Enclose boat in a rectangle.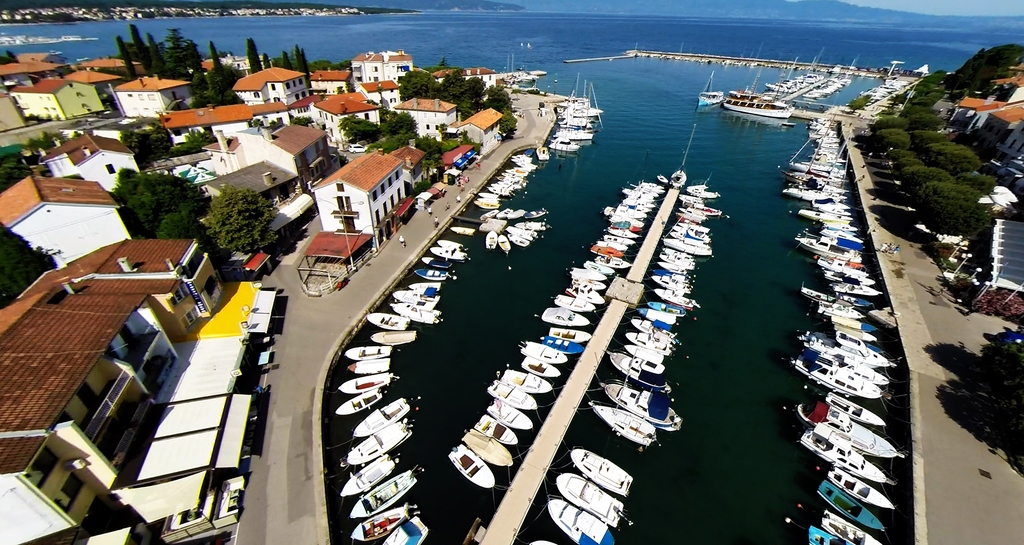
box=[825, 391, 883, 425].
